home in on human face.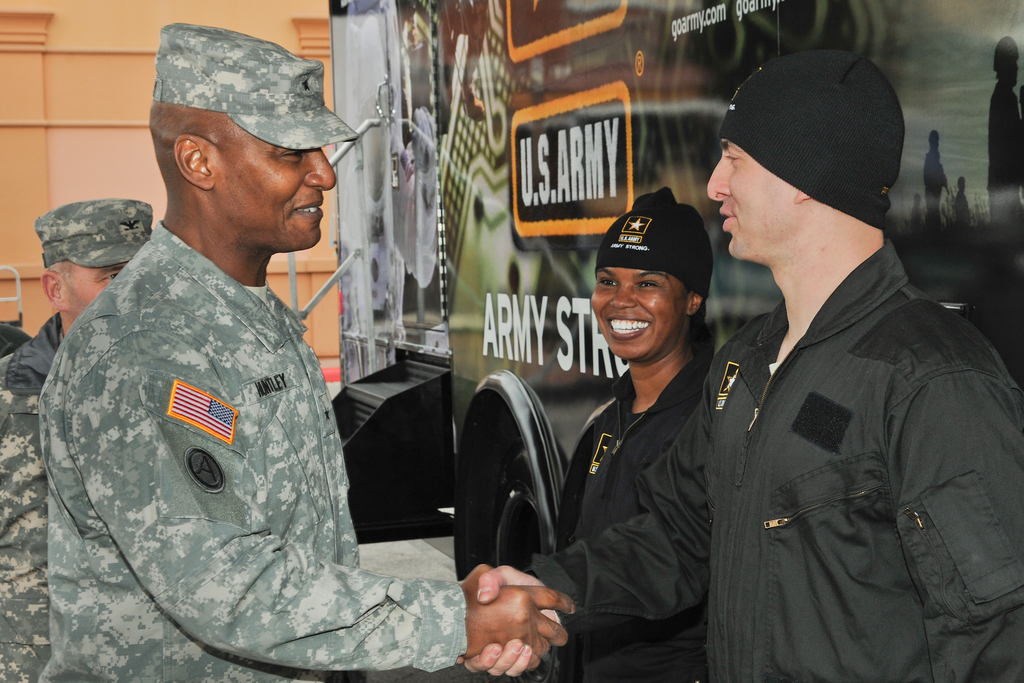
Homed in at 215,131,332,251.
